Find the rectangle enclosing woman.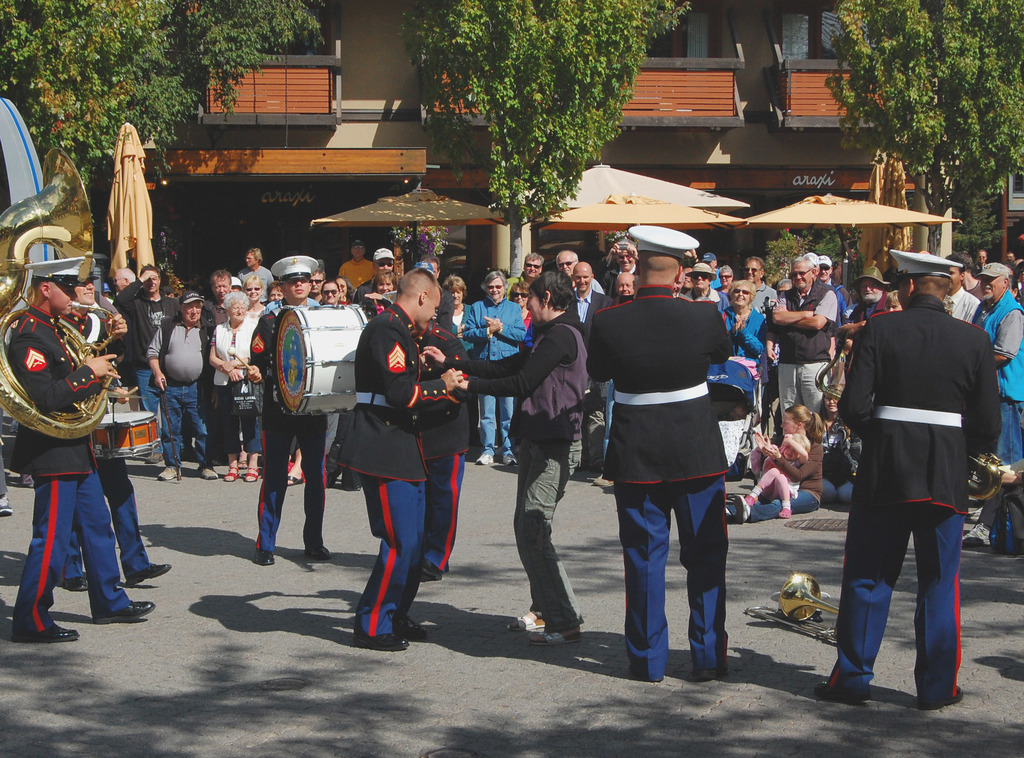
366, 266, 400, 317.
